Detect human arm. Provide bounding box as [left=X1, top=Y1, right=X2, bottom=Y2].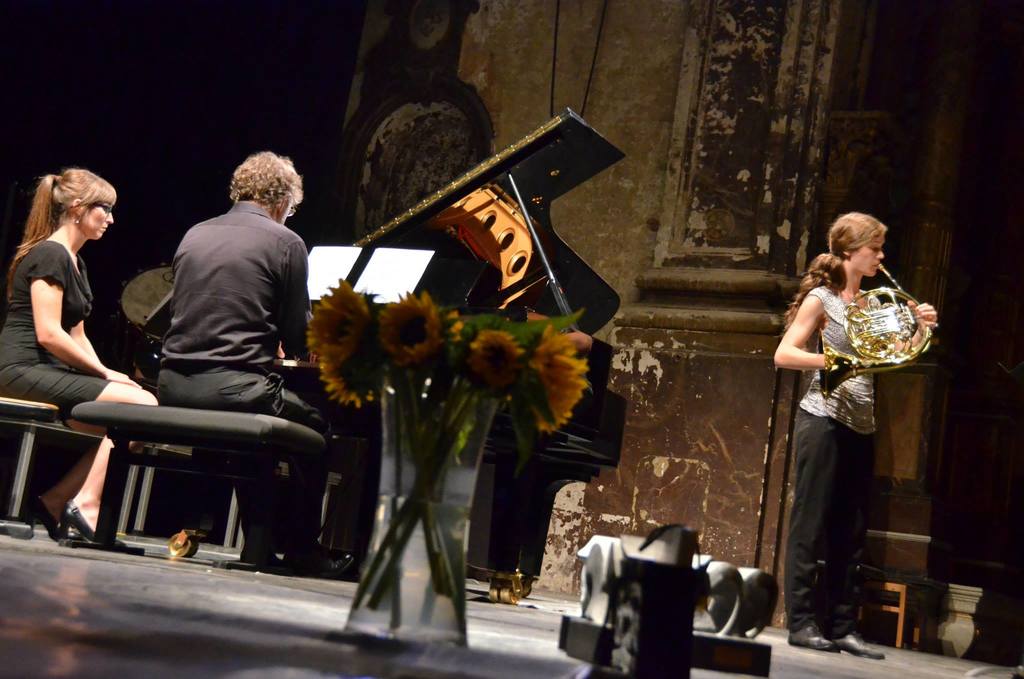
[left=895, top=300, right=942, bottom=355].
